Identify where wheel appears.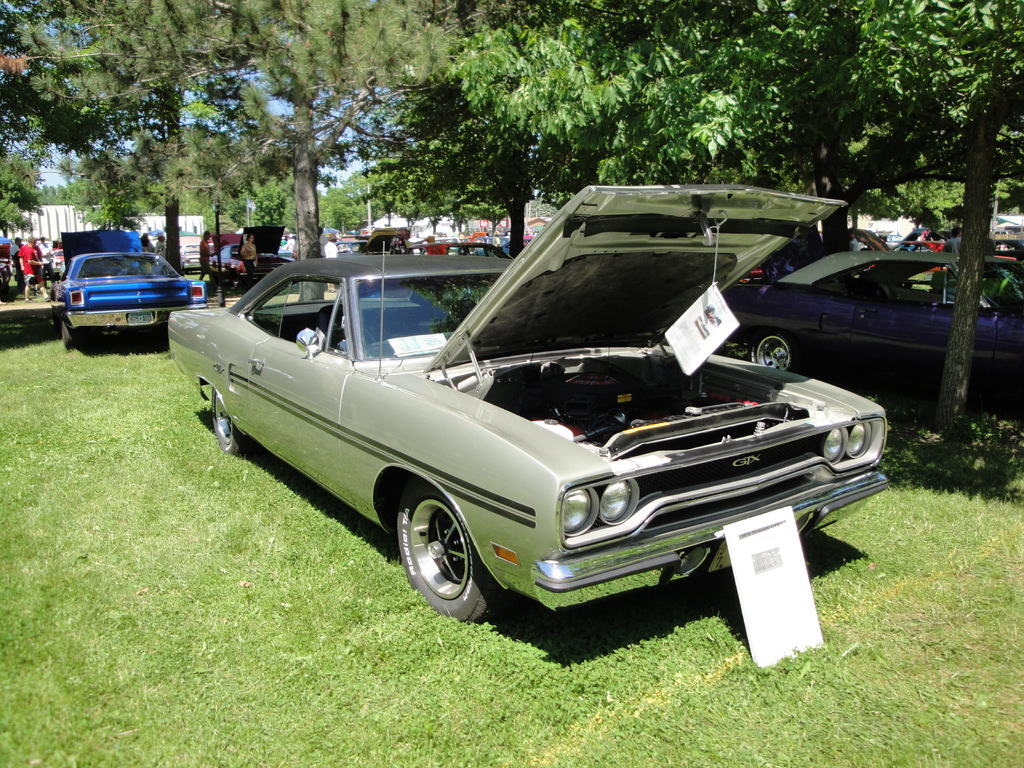
Appears at box(210, 383, 250, 452).
